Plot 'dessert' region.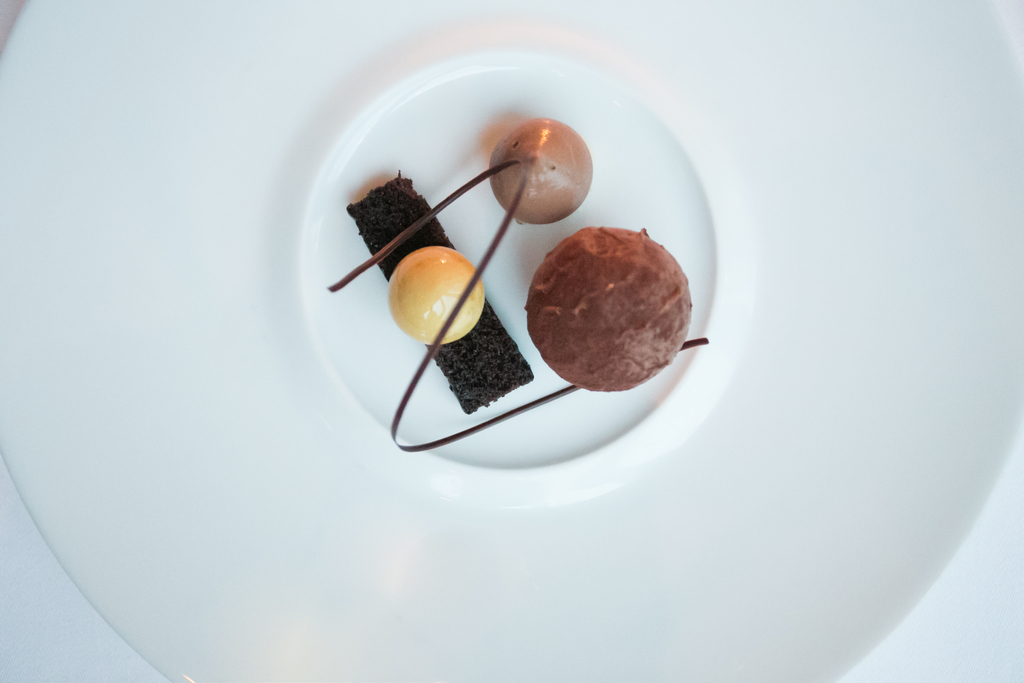
Plotted at 524 227 705 389.
